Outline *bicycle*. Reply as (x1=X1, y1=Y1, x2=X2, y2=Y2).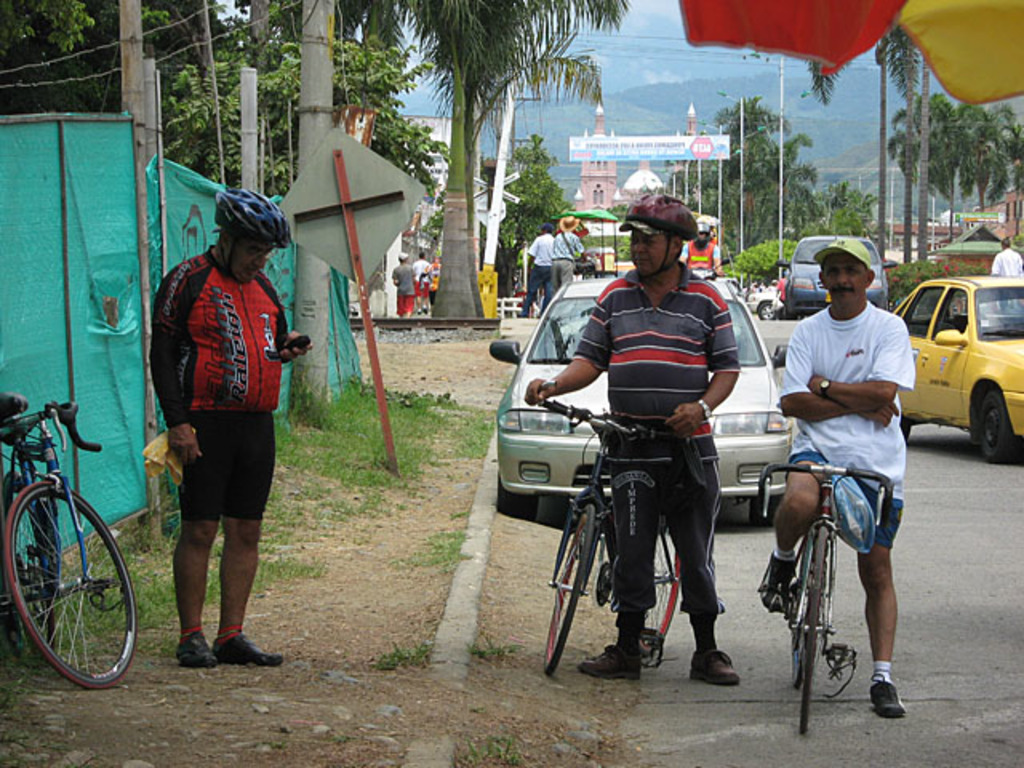
(x1=0, y1=350, x2=134, y2=702).
